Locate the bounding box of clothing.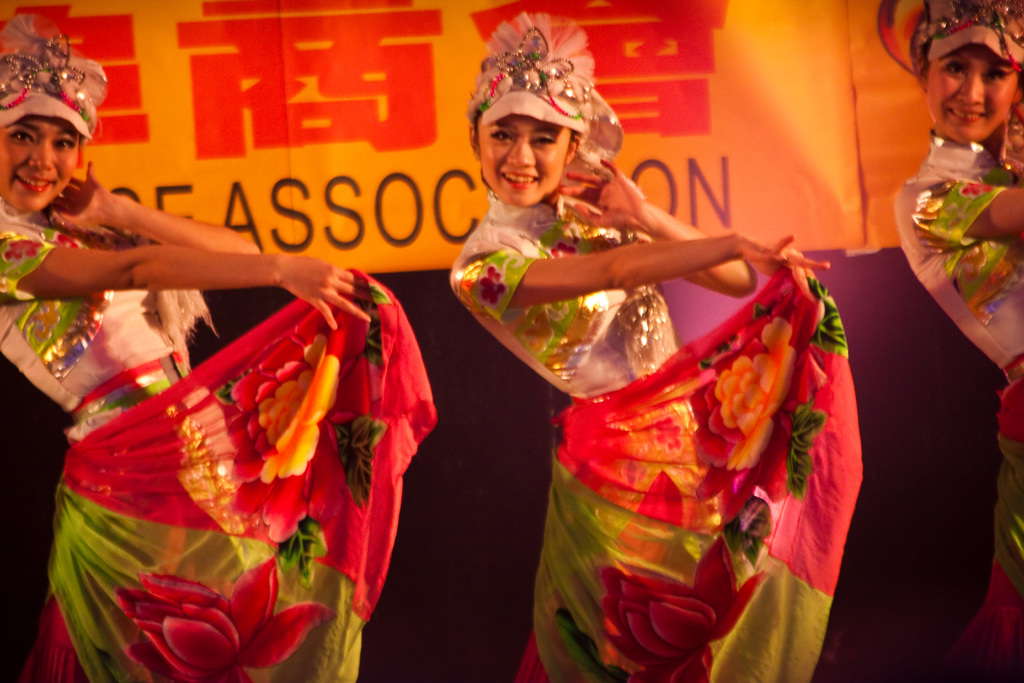
Bounding box: l=892, t=134, r=1023, b=682.
